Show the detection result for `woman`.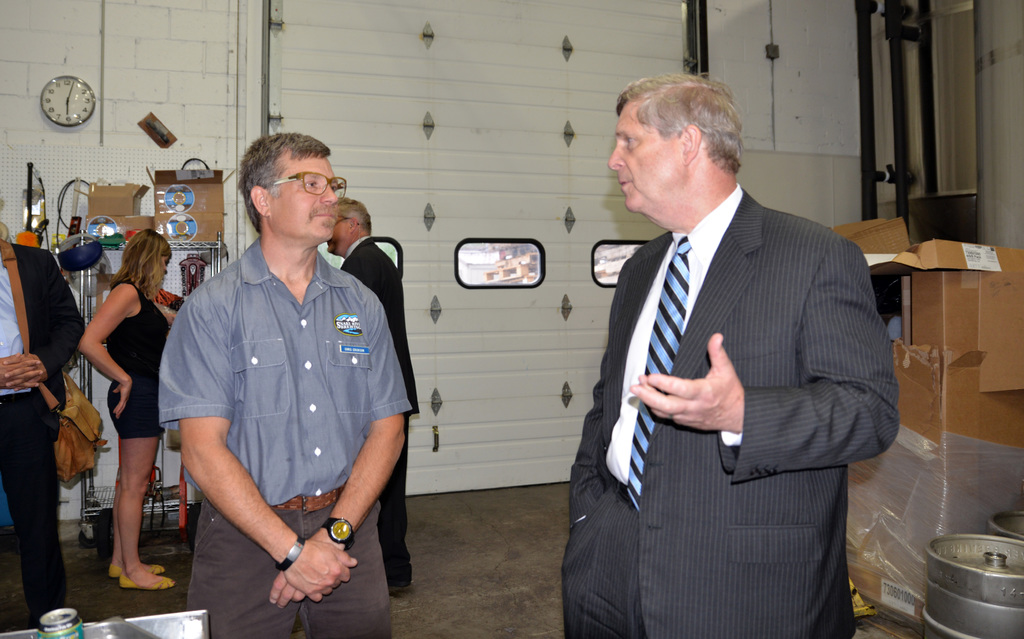
Rect(72, 220, 168, 577).
